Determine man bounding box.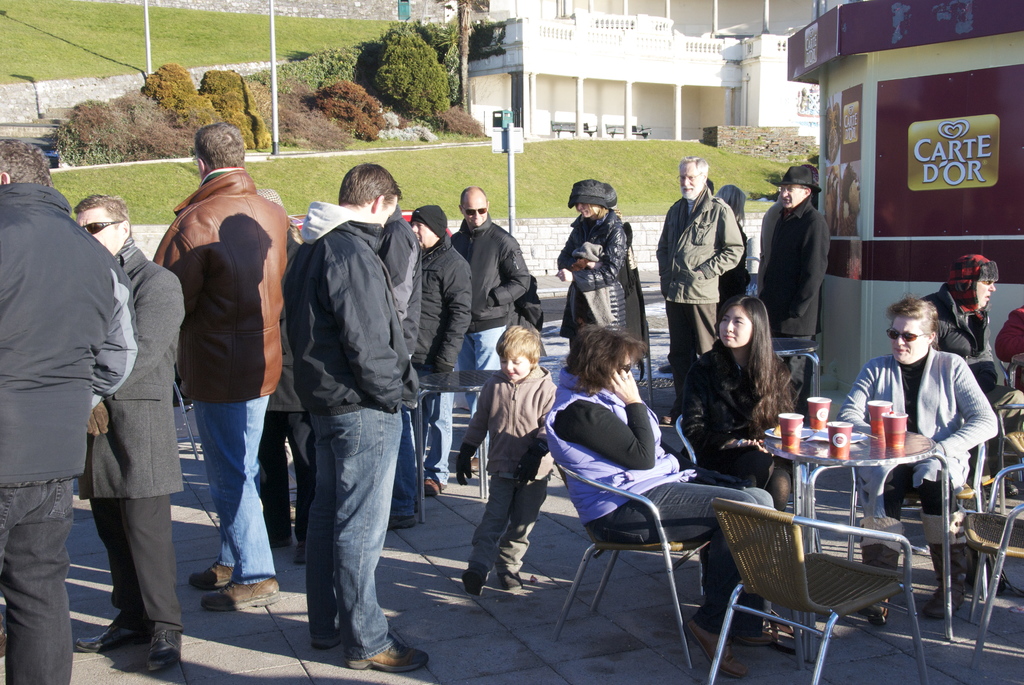
Determined: 653 156 747 429.
